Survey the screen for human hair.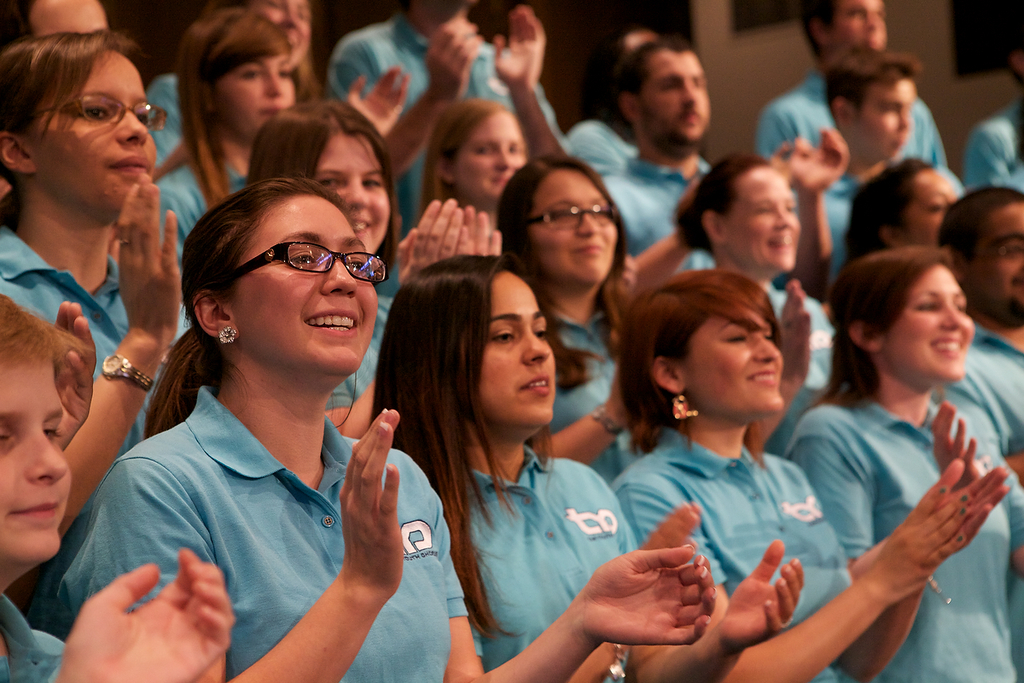
Survey found: 935/180/1023/265.
